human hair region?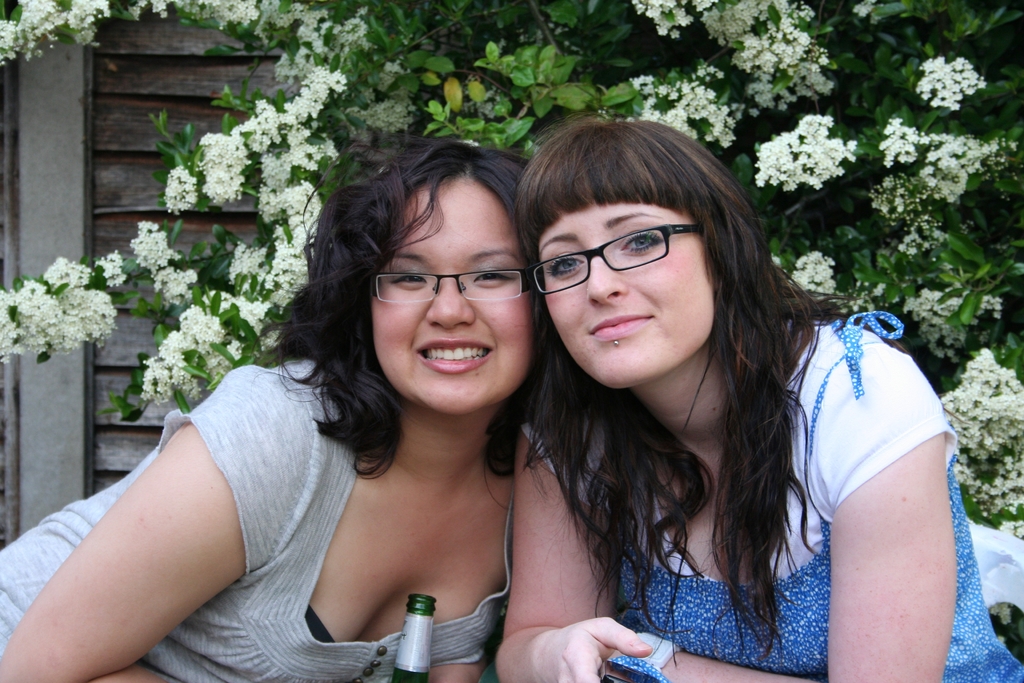
[x1=269, y1=136, x2=563, y2=466]
